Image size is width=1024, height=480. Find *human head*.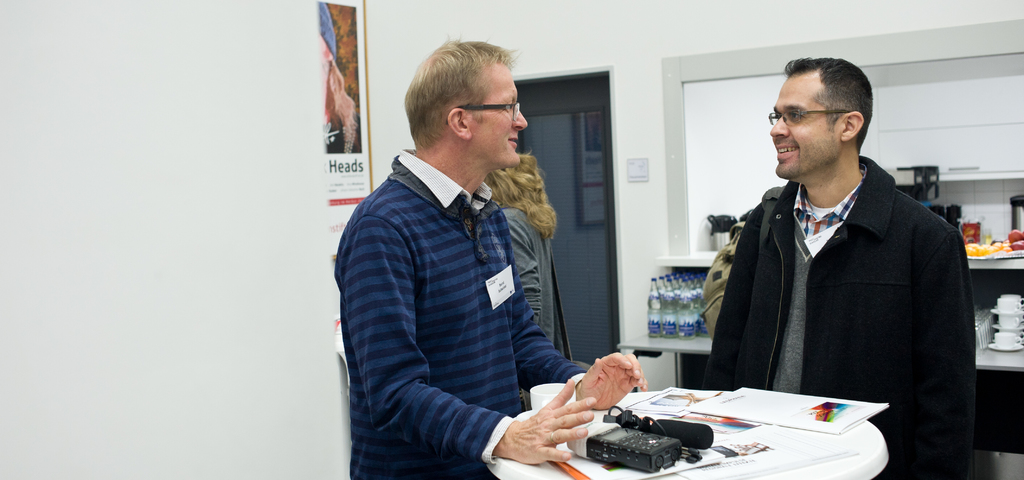
[406, 36, 527, 167].
